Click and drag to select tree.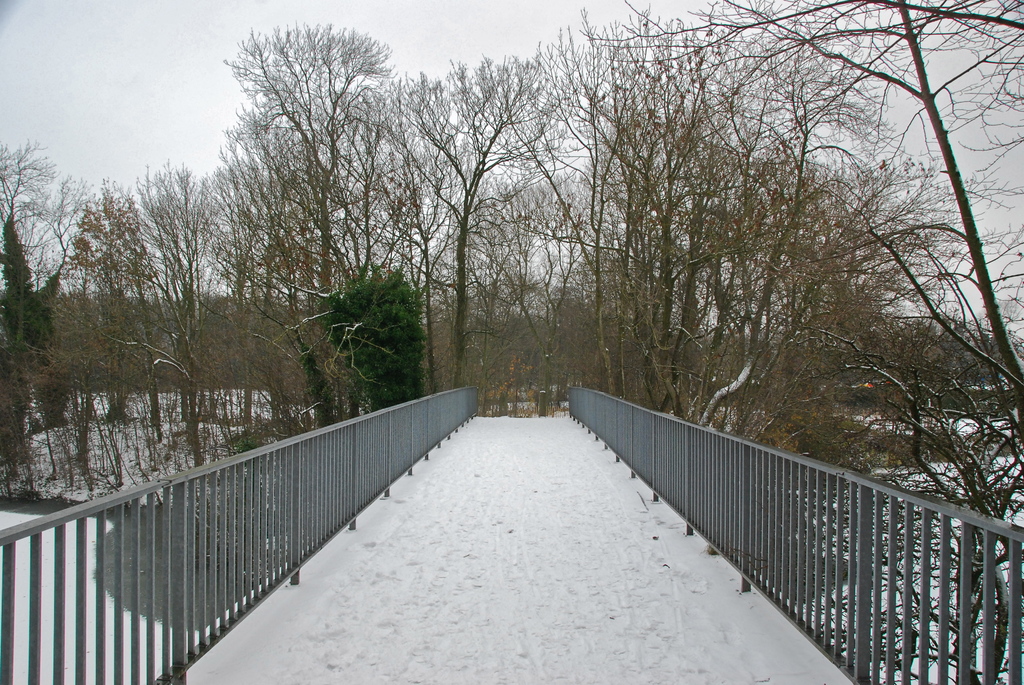
Selection: (417, 54, 573, 365).
